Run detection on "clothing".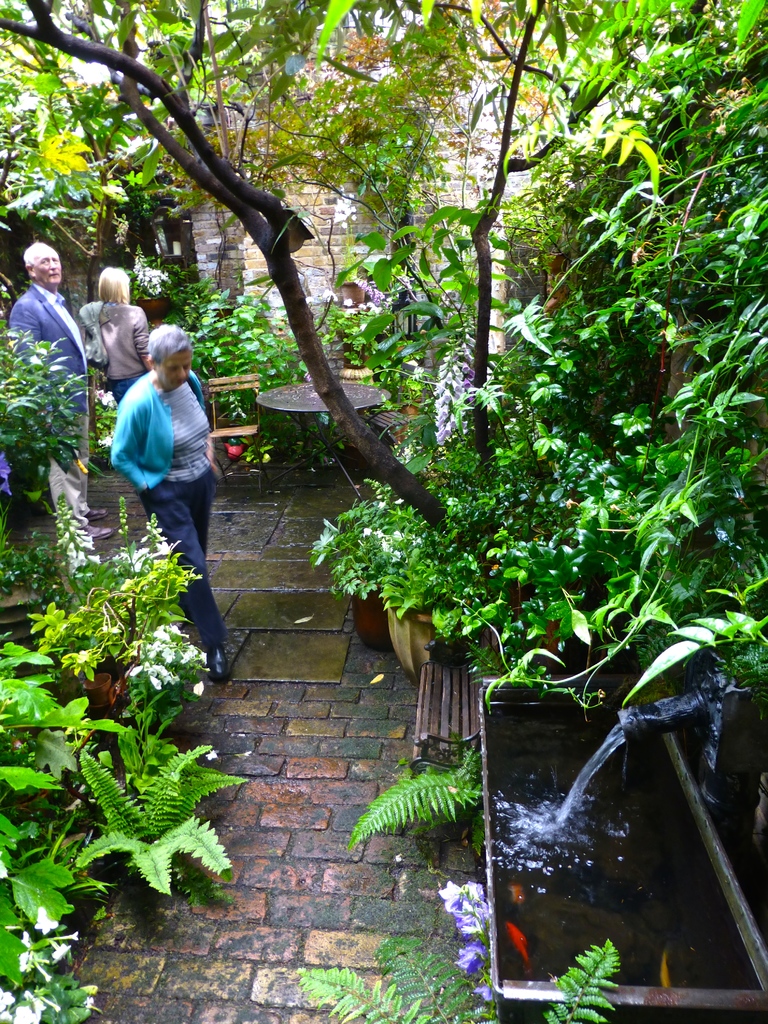
Result: 79 301 143 406.
